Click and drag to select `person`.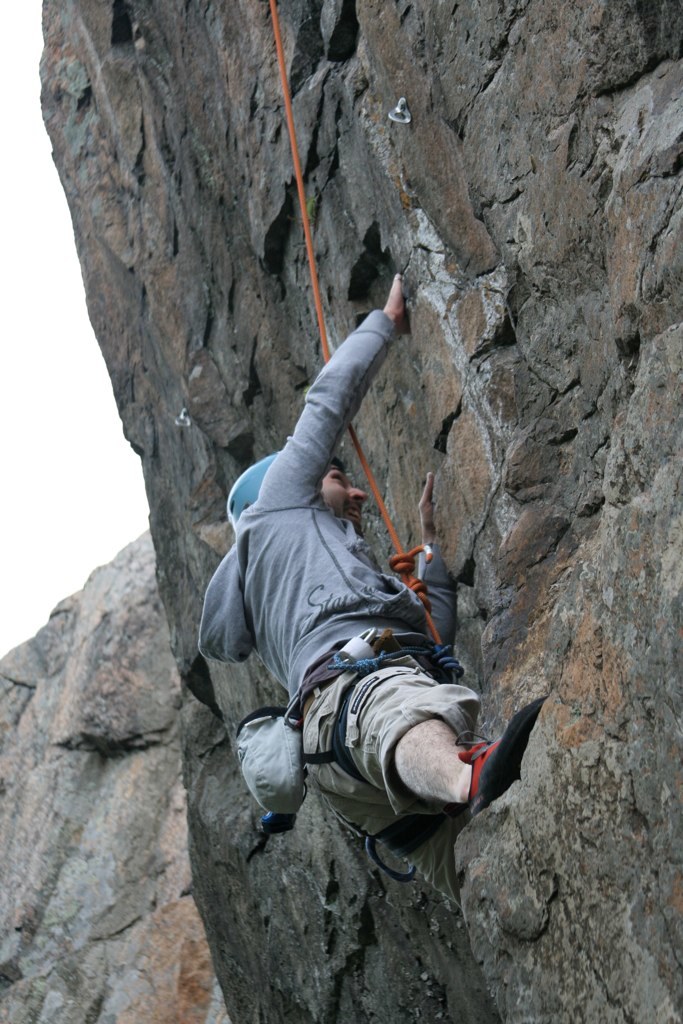
Selection: l=201, t=274, r=556, b=907.
